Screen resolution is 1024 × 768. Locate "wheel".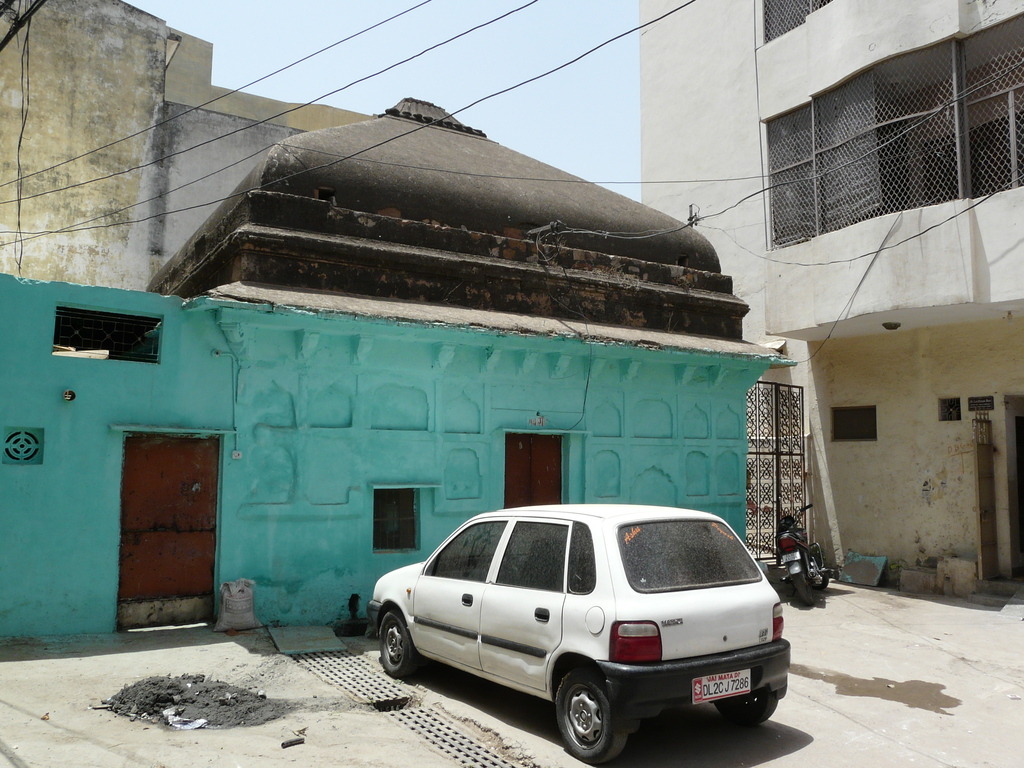
select_region(372, 604, 421, 682).
